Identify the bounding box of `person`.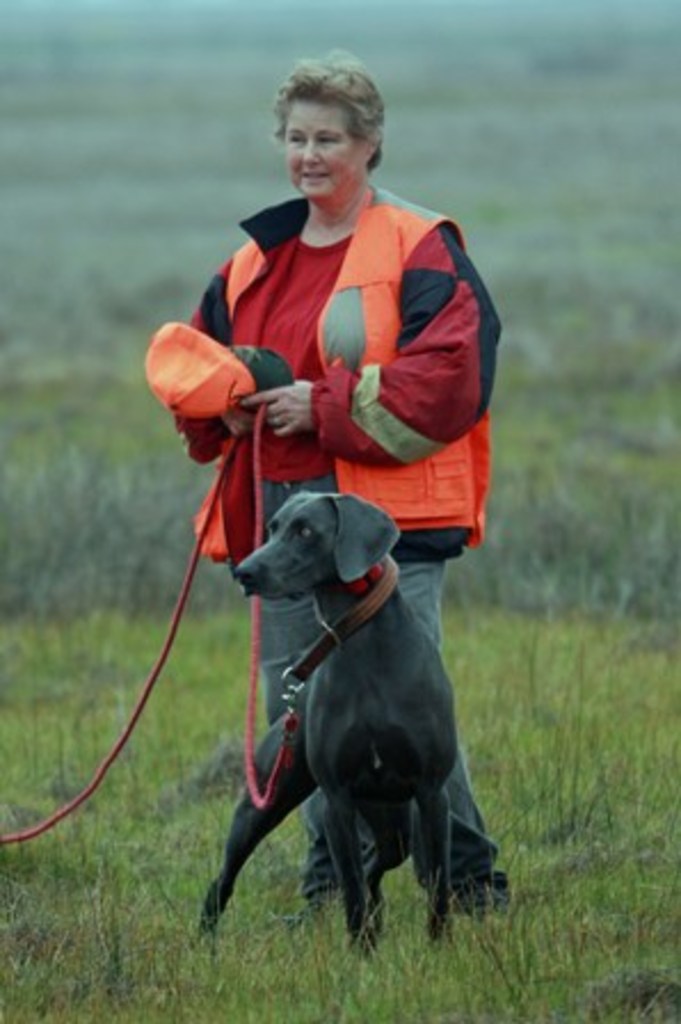
(176, 62, 519, 926).
